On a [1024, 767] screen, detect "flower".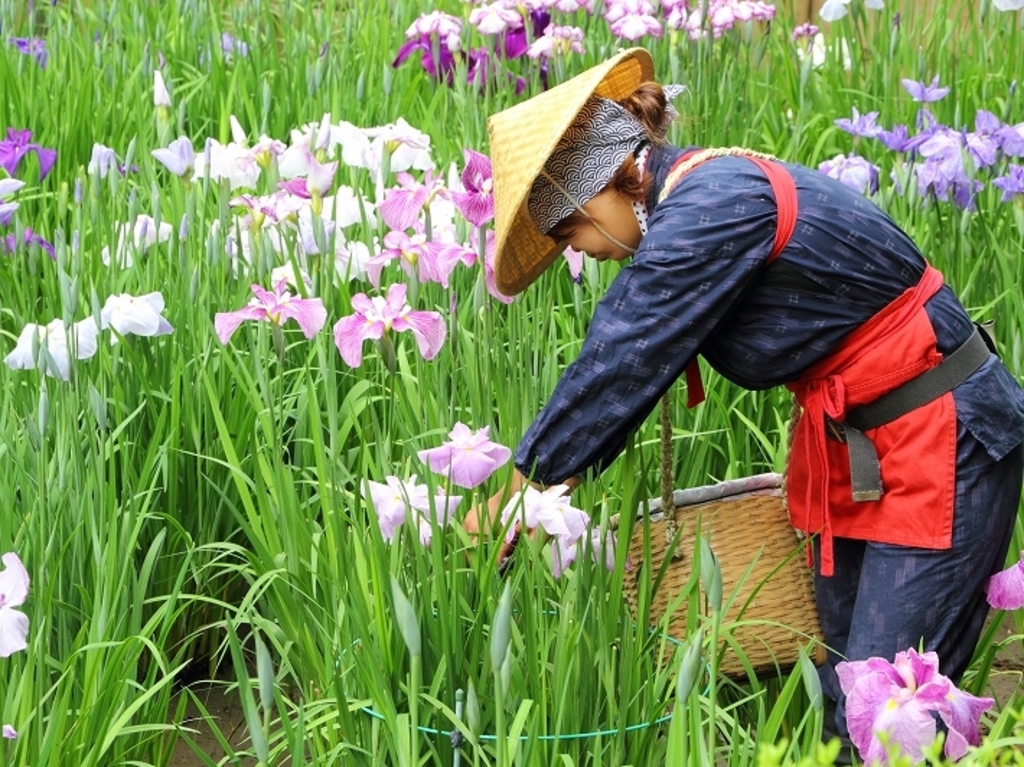
pyautogui.locateOnScreen(899, 71, 956, 108).
